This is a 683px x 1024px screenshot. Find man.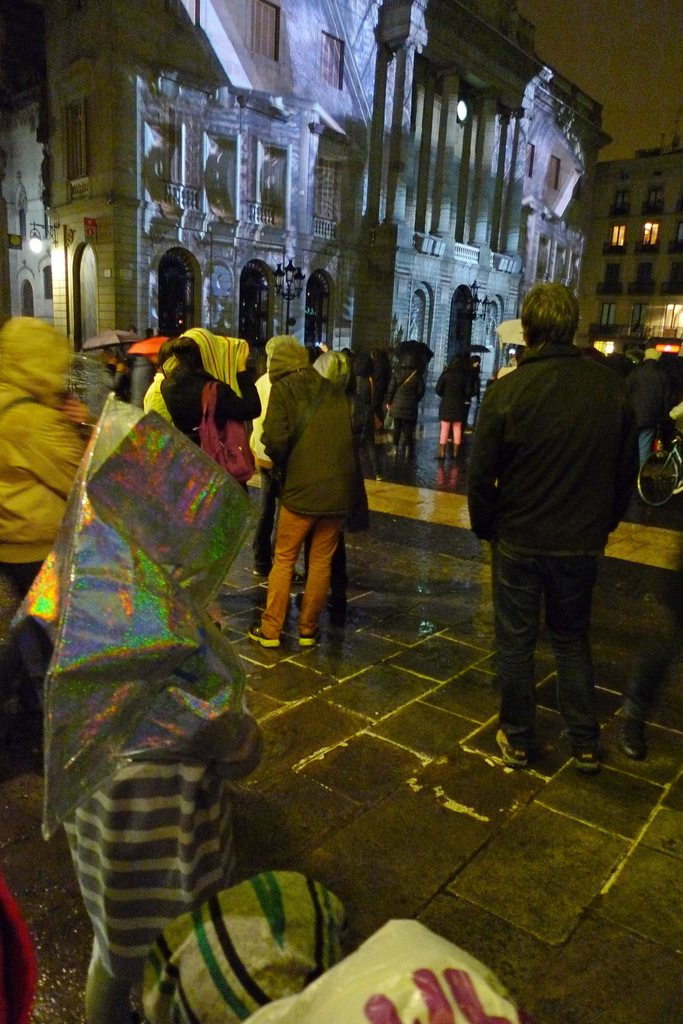
Bounding box: 460,275,648,792.
